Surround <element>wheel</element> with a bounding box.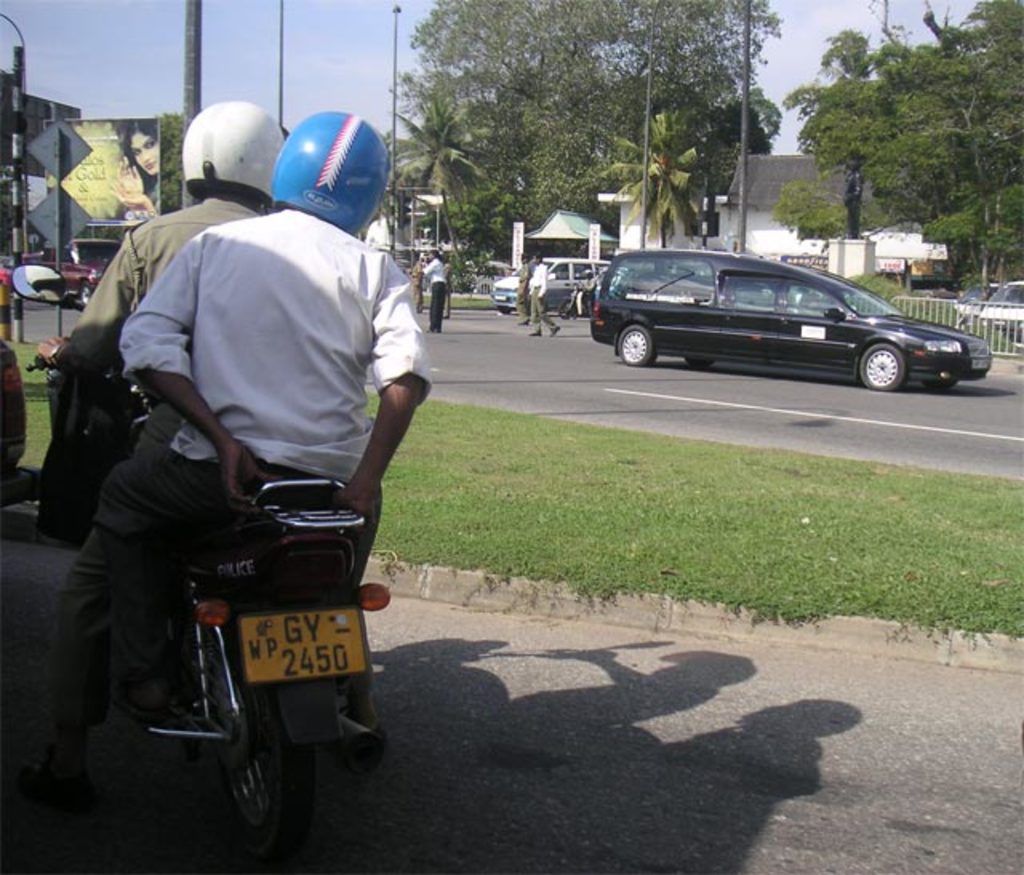
rect(563, 299, 579, 320).
